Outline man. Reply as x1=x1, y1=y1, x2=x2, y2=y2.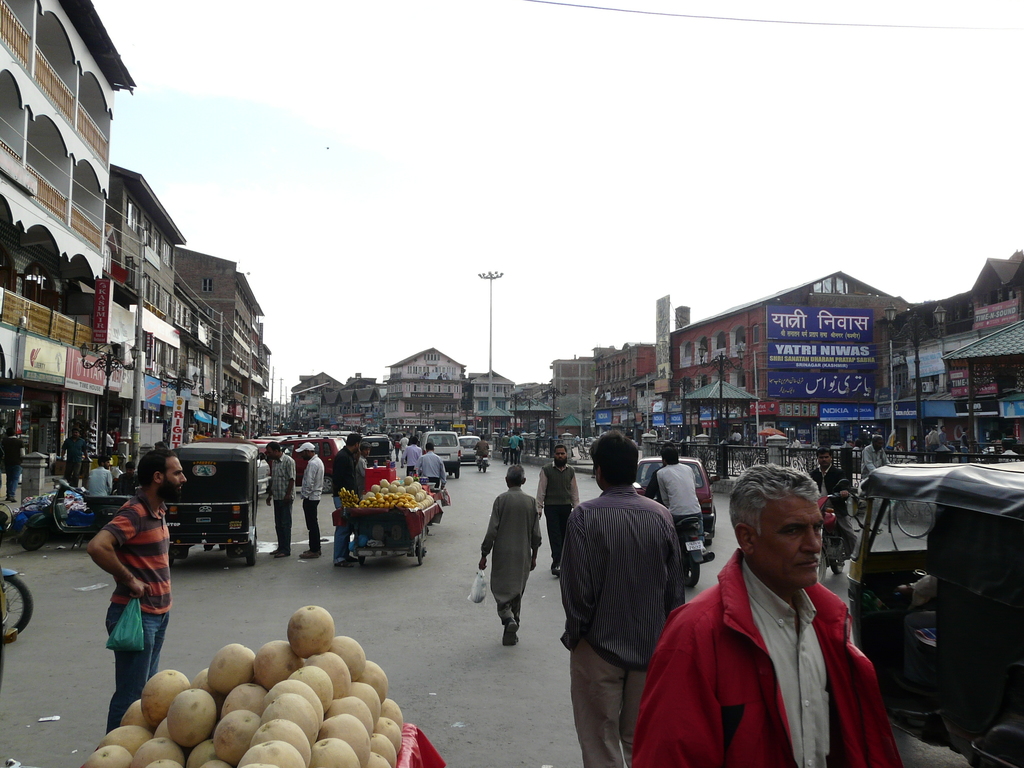
x1=506, y1=428, x2=522, y2=458.
